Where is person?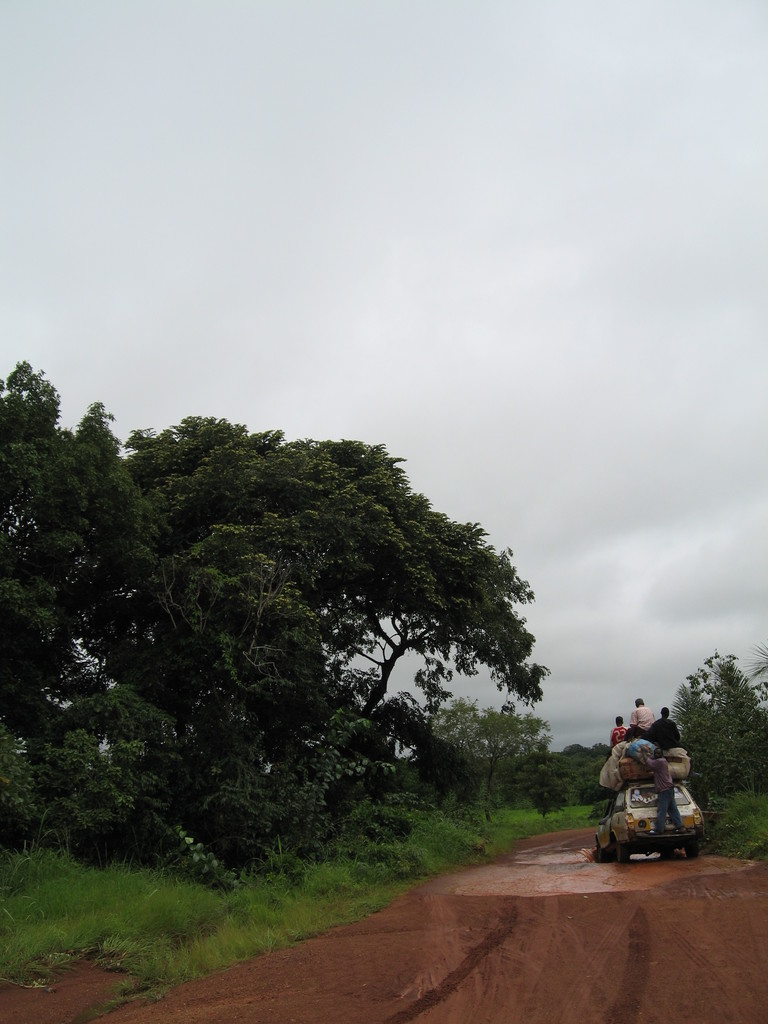
(left=611, top=713, right=628, bottom=746).
